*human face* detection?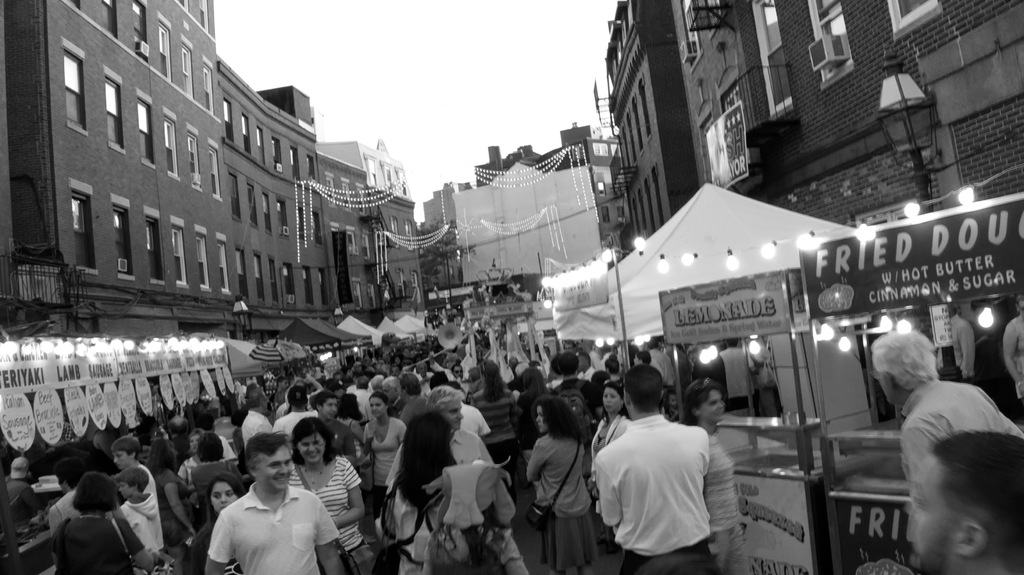
<region>319, 399, 336, 419</region>
